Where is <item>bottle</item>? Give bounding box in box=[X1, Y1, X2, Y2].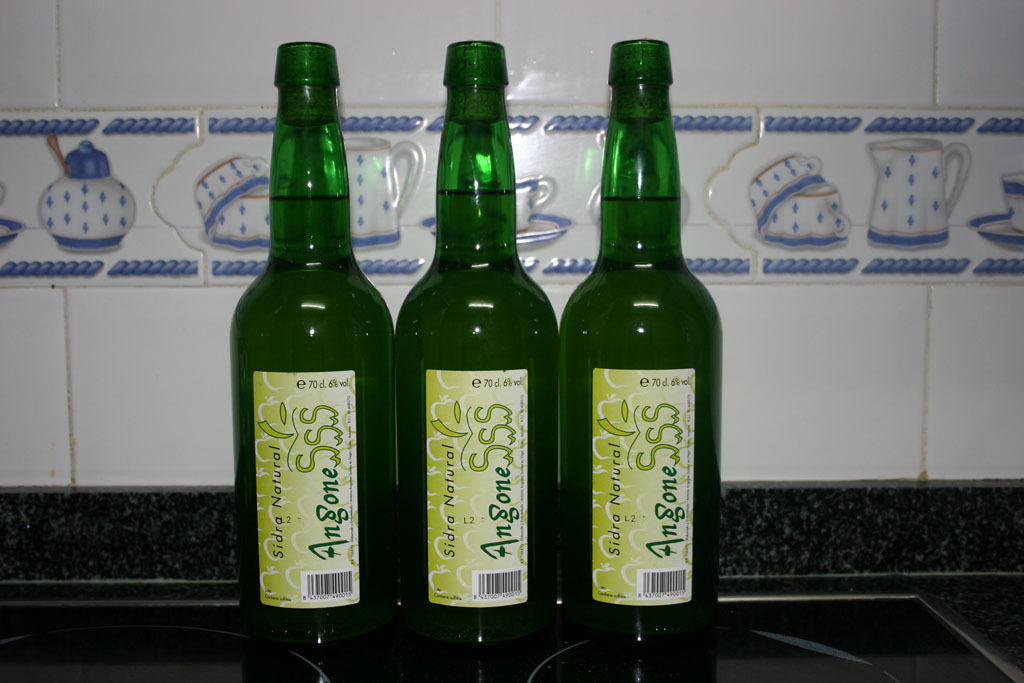
box=[230, 39, 395, 682].
